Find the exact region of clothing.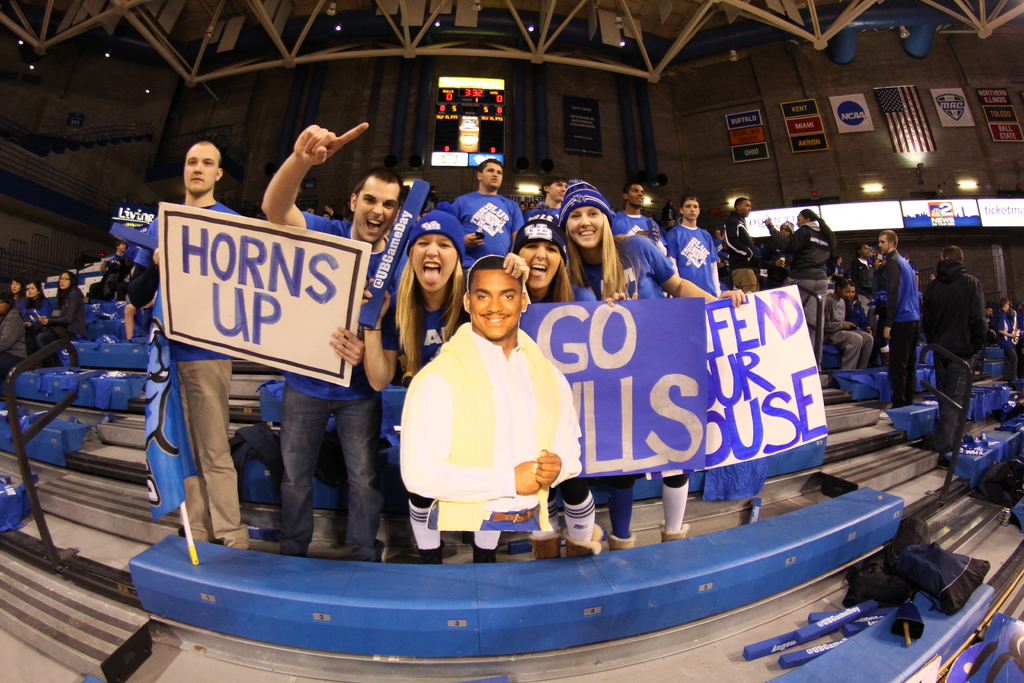
Exact region: rect(758, 220, 796, 286).
